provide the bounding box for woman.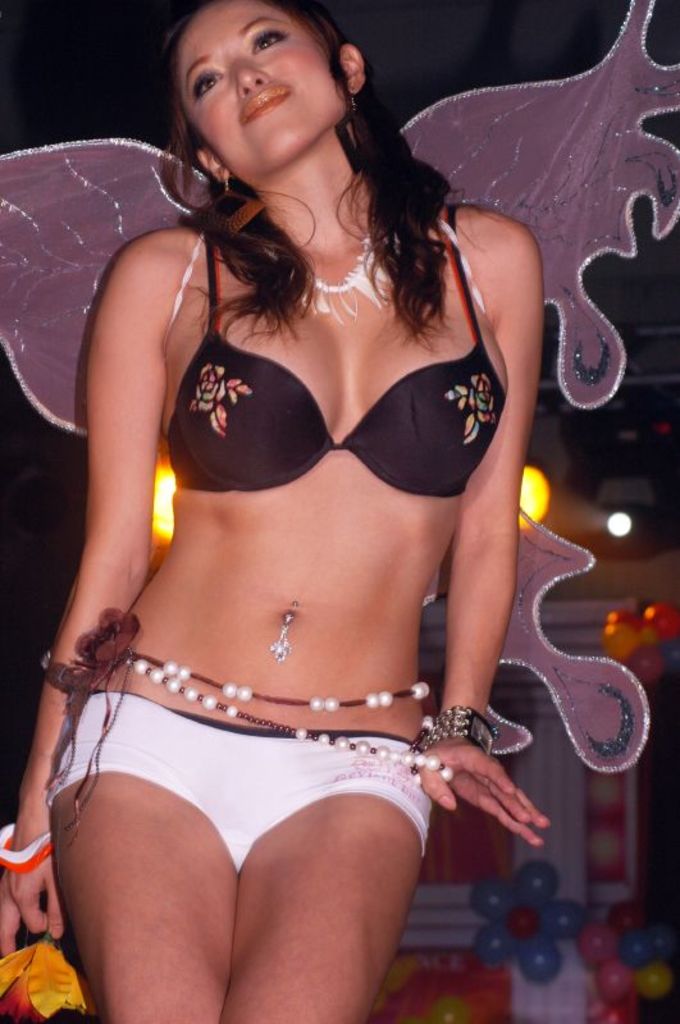
bbox=(0, 0, 549, 1023).
